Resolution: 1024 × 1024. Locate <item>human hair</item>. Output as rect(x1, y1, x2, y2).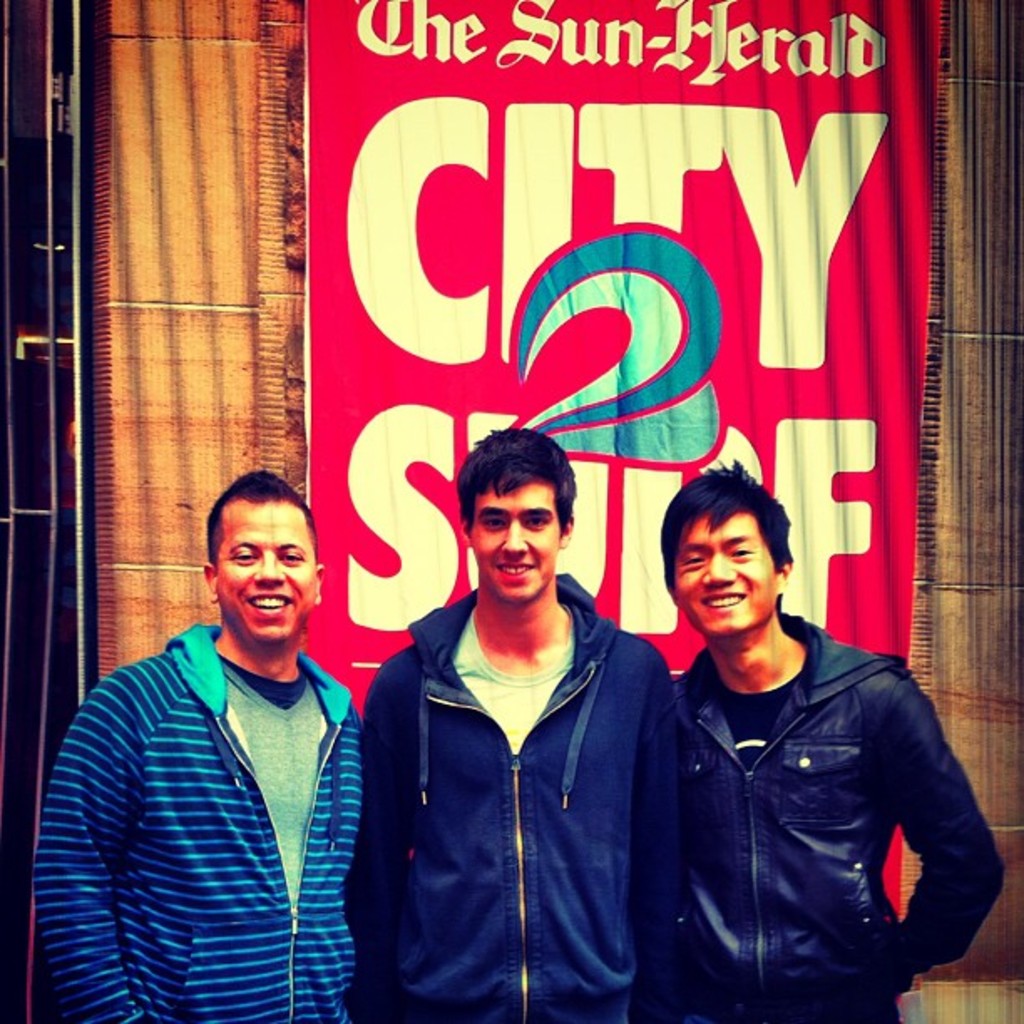
rect(206, 458, 320, 557).
